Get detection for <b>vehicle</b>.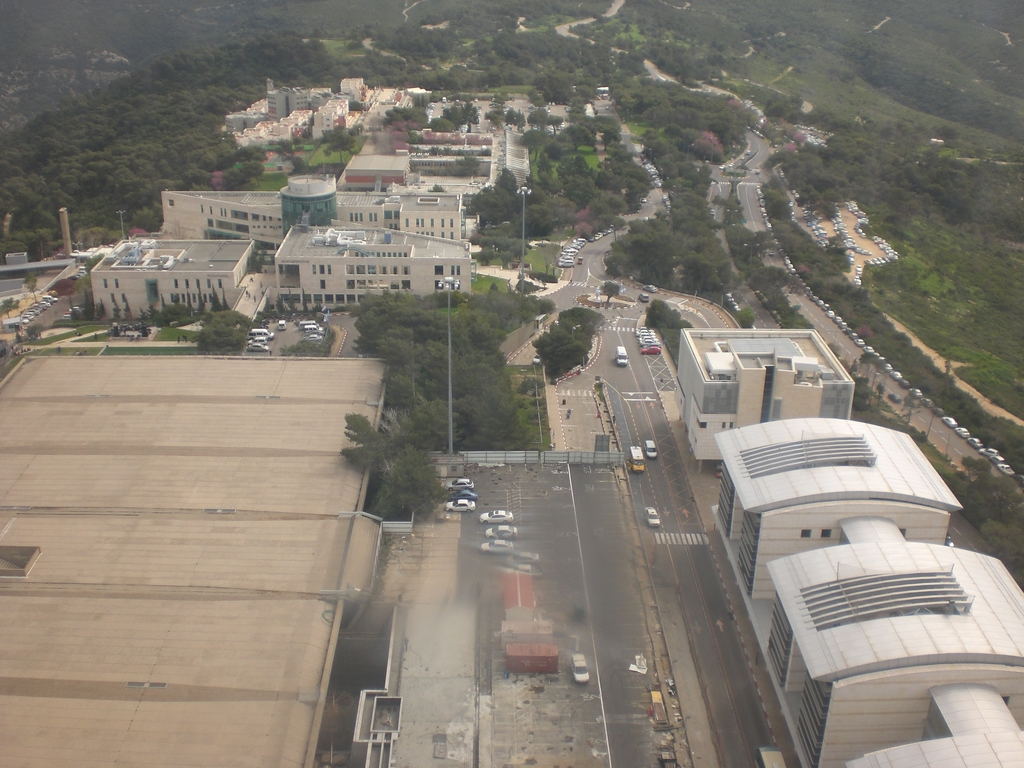
Detection: pyautogui.locateOnScreen(247, 342, 268, 352).
